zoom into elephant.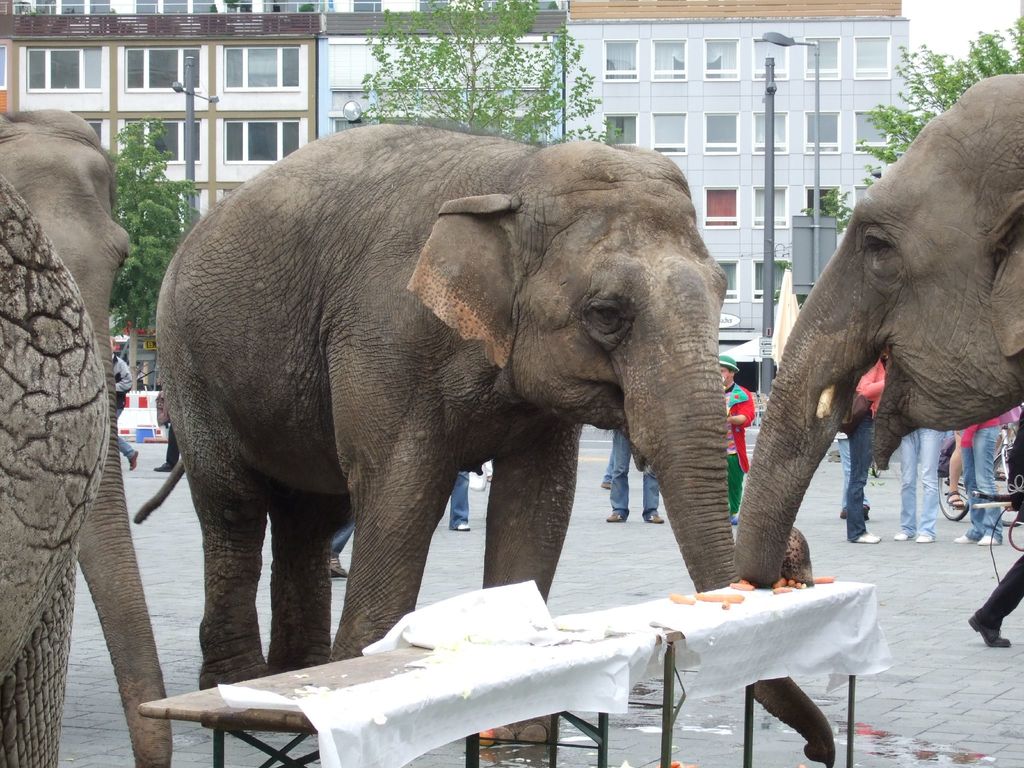
Zoom target: [x1=0, y1=102, x2=172, y2=767].
